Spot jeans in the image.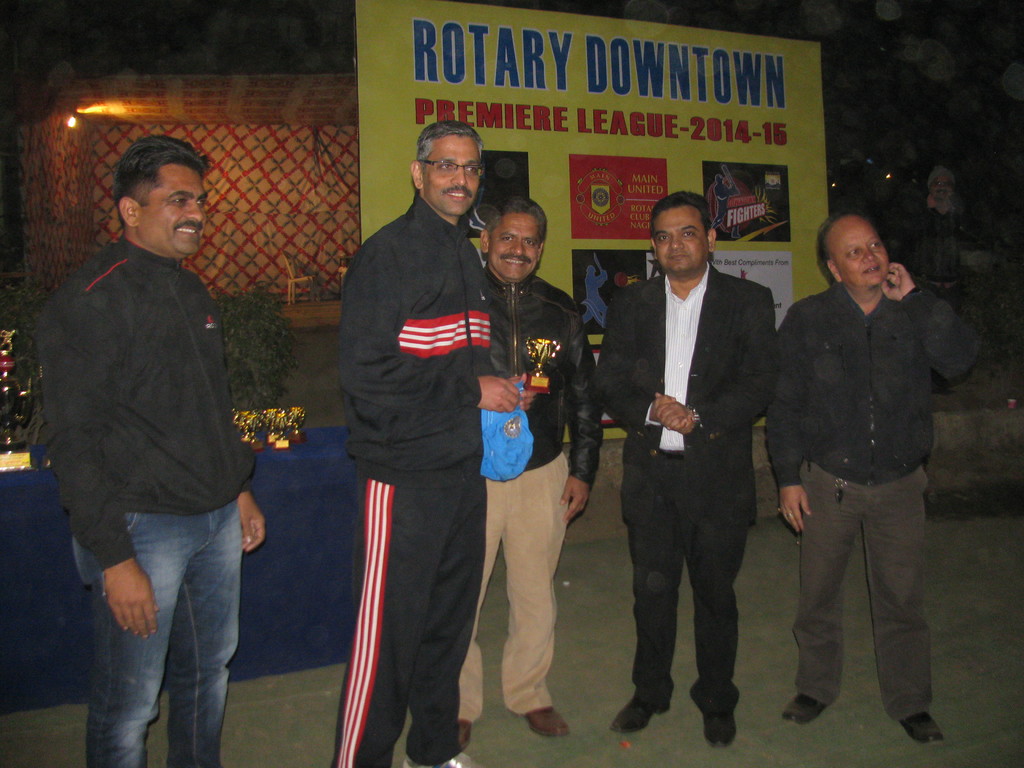
jeans found at (93, 509, 258, 767).
